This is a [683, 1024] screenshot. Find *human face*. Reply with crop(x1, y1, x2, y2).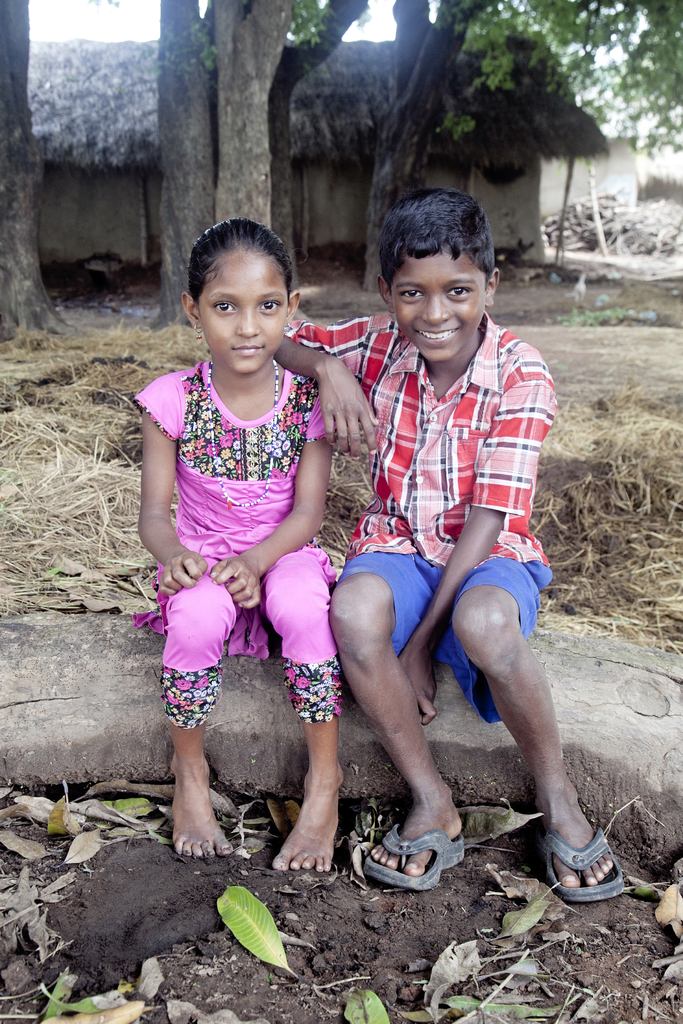
crop(391, 248, 488, 362).
